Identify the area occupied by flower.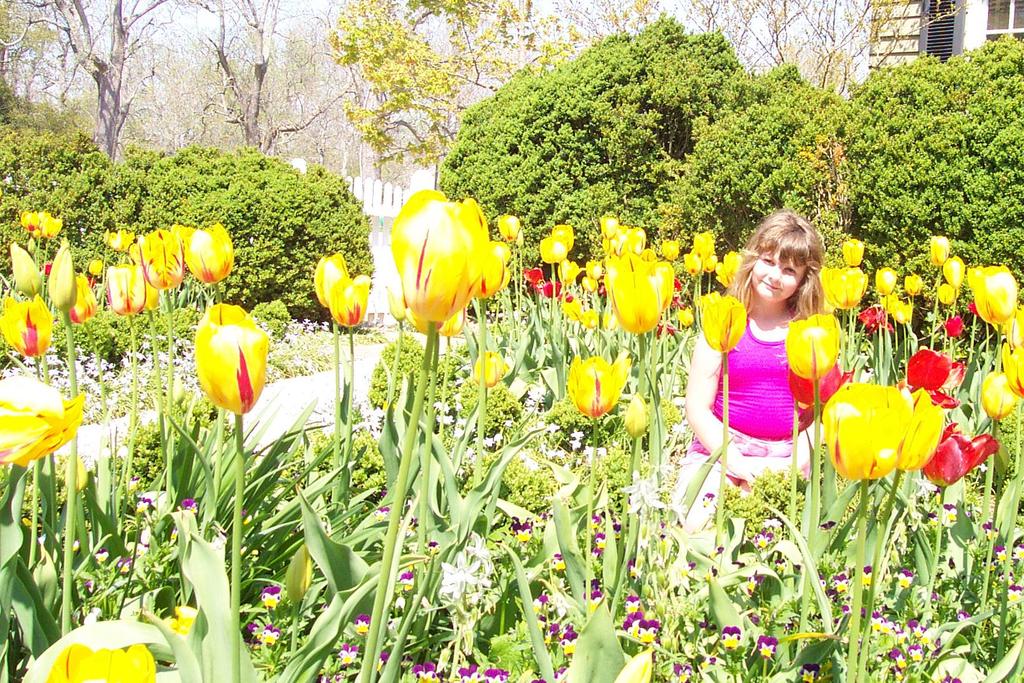
Area: bbox(412, 662, 447, 682).
